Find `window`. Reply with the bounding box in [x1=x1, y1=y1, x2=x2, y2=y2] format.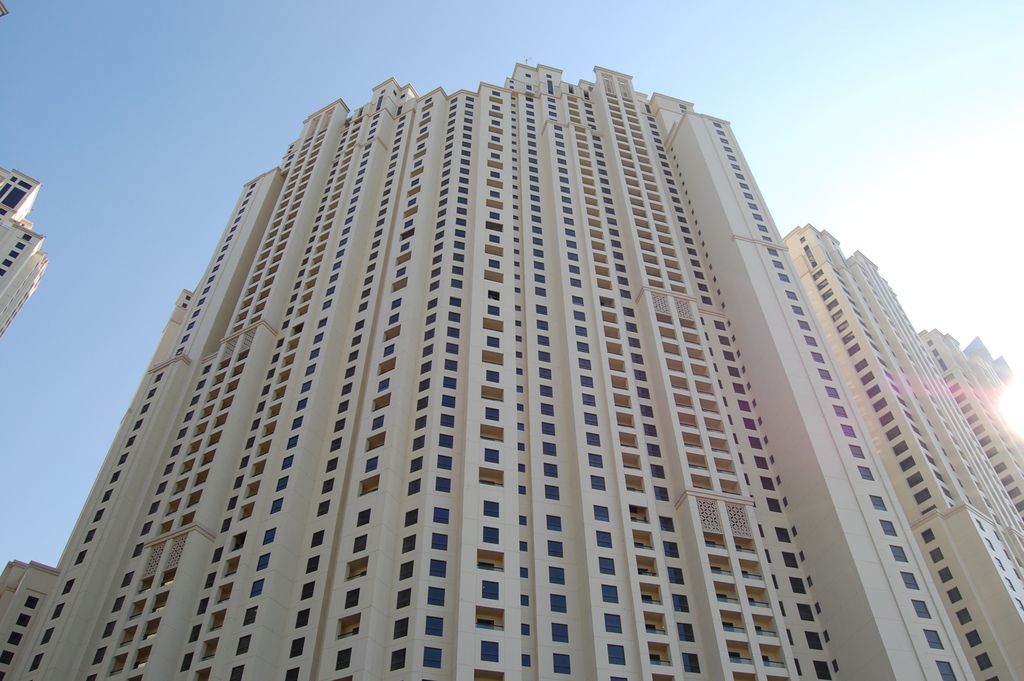
[x1=648, y1=461, x2=666, y2=482].
